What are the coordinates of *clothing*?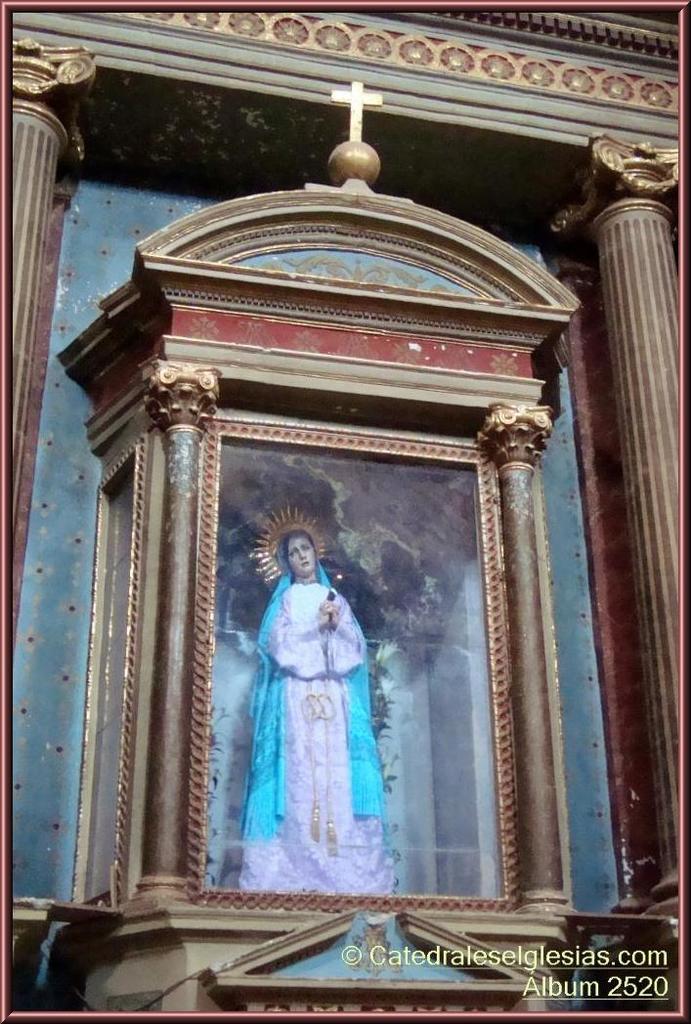
232 539 372 861.
